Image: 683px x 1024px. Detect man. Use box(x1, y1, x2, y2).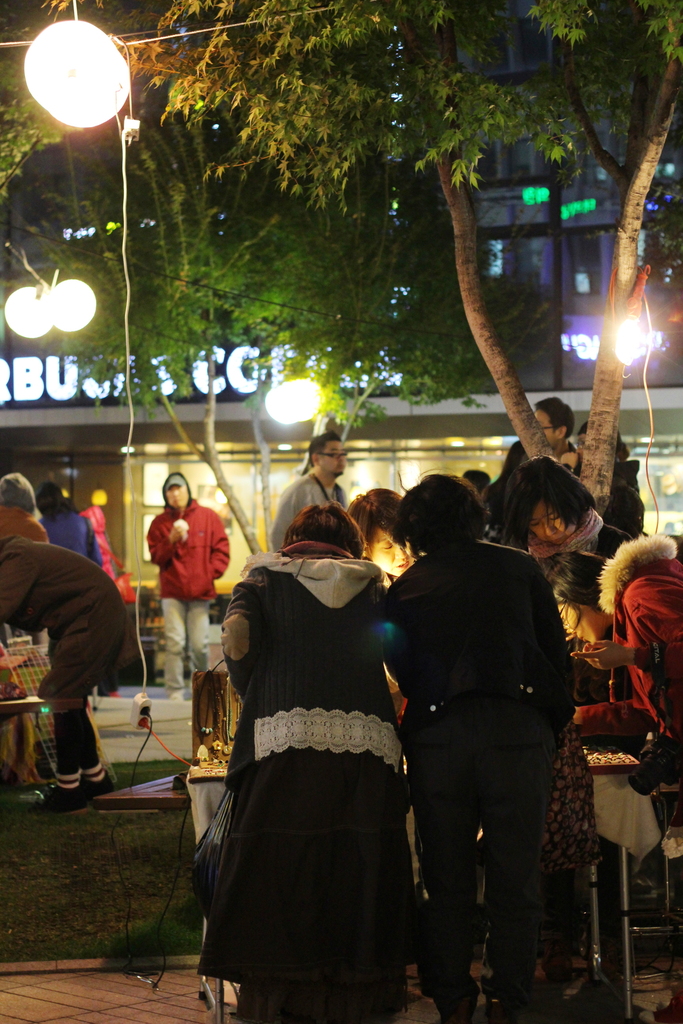
box(491, 385, 575, 469).
